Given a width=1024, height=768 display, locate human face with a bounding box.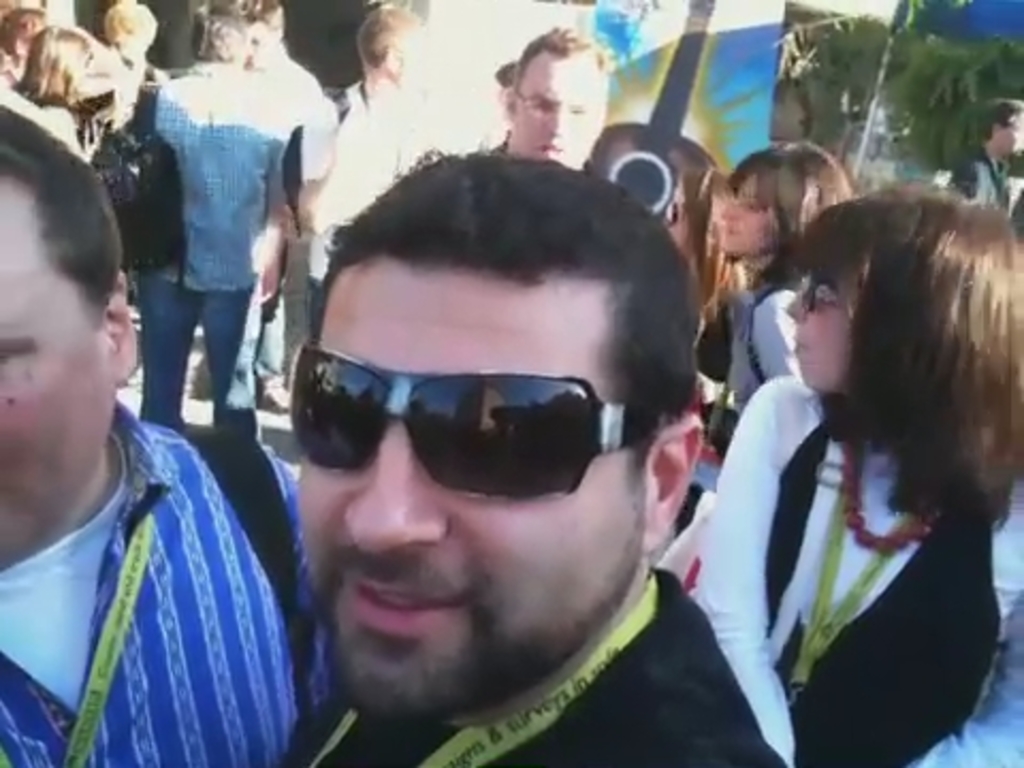
Located: 0/177/98/546.
